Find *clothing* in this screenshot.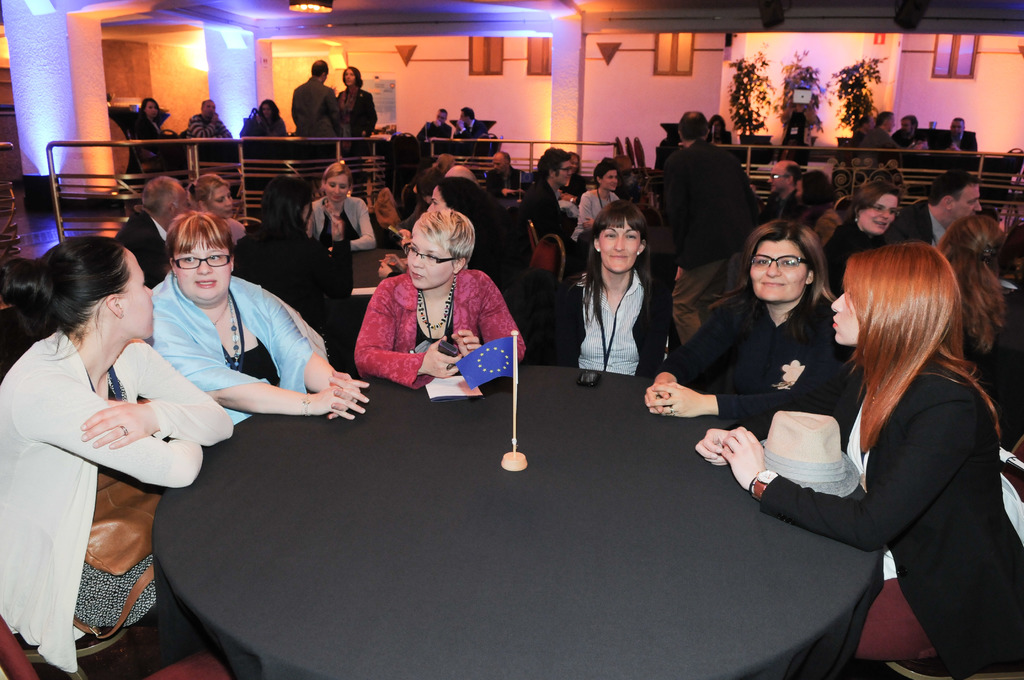
The bounding box for *clothing* is [left=934, top=124, right=977, bottom=152].
